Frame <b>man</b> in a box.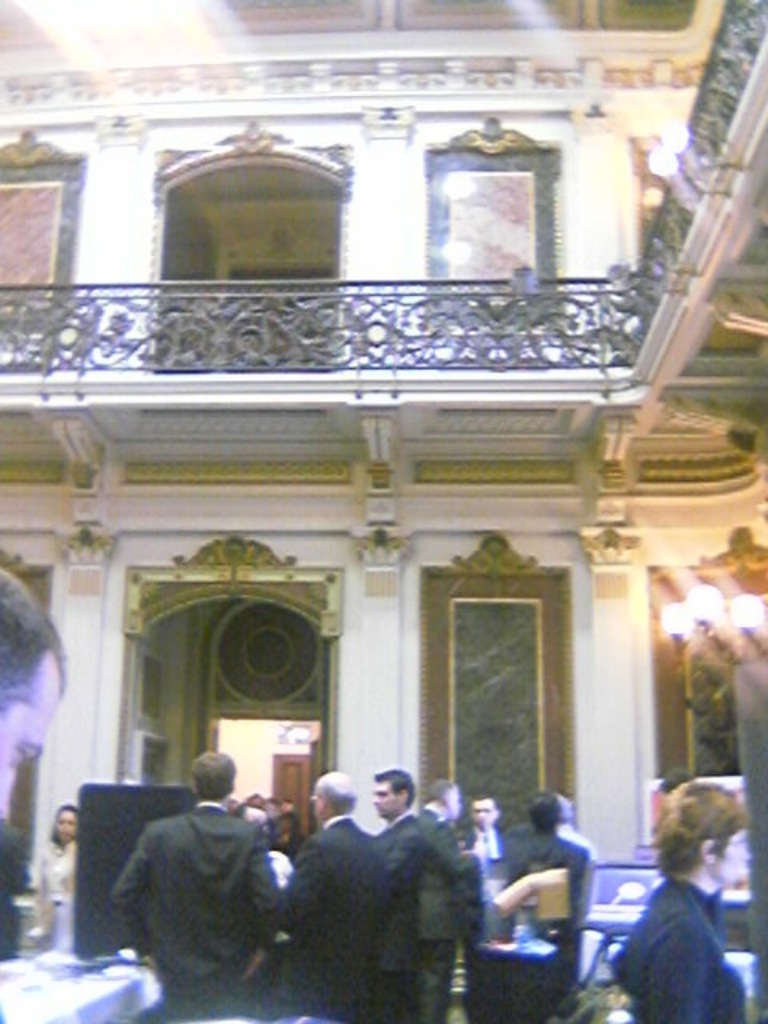
[562,795,595,859].
